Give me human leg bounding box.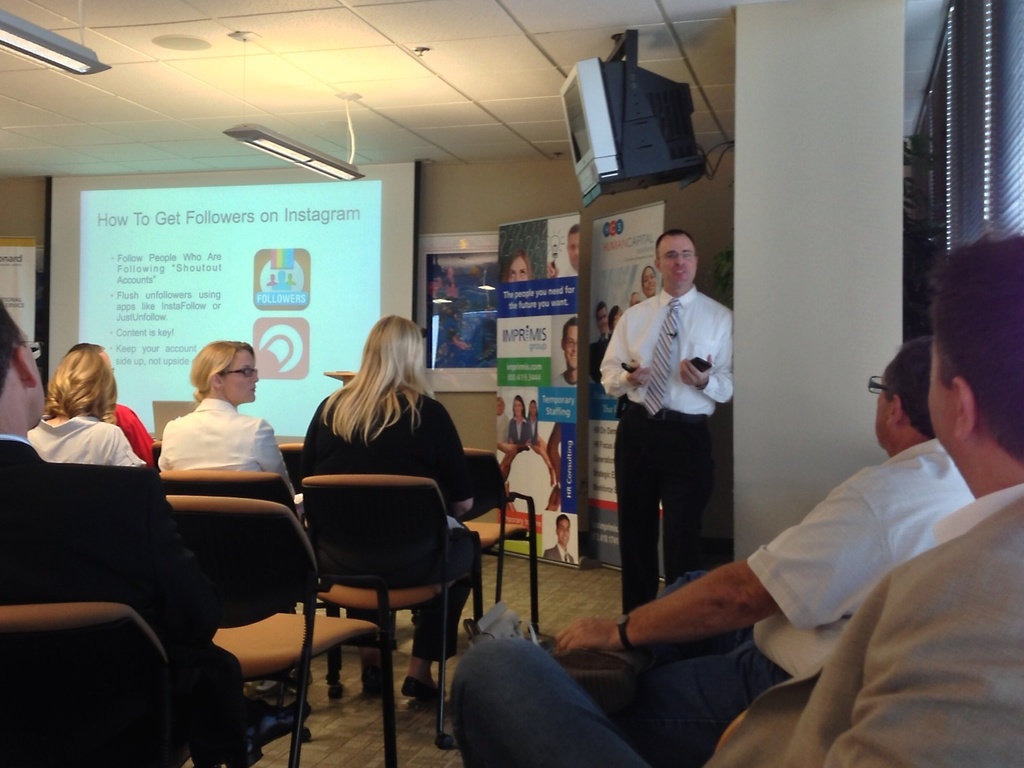
<bbox>616, 394, 660, 608</bbox>.
